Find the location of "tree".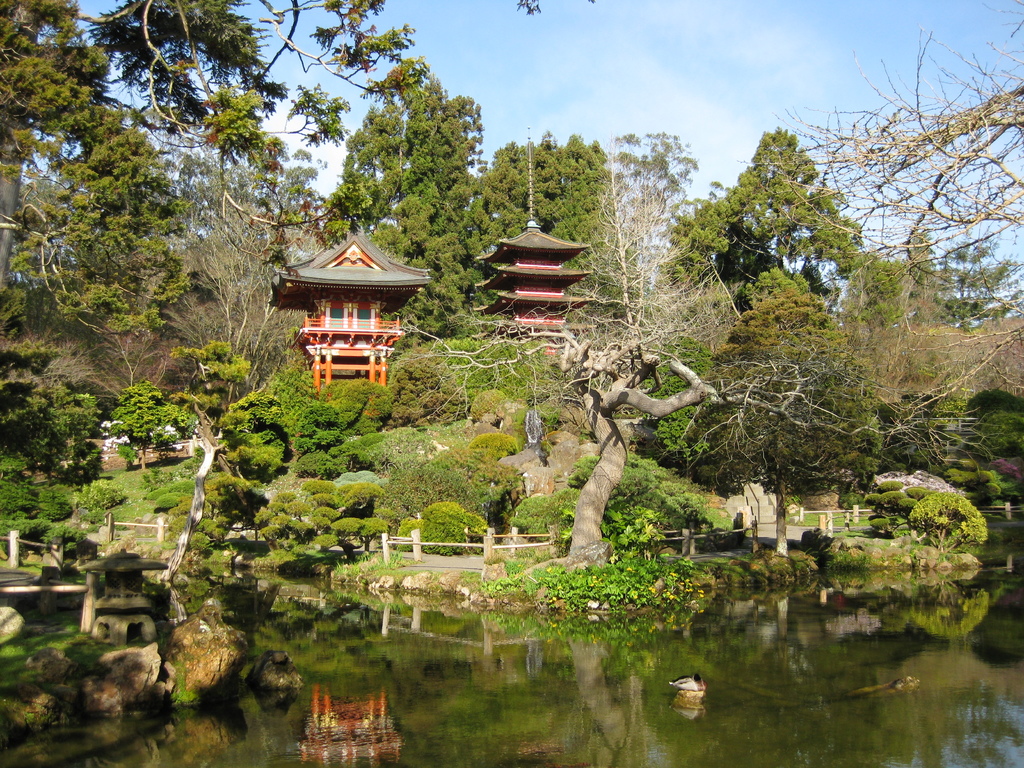
Location: {"left": 969, "top": 387, "right": 1023, "bottom": 452}.
